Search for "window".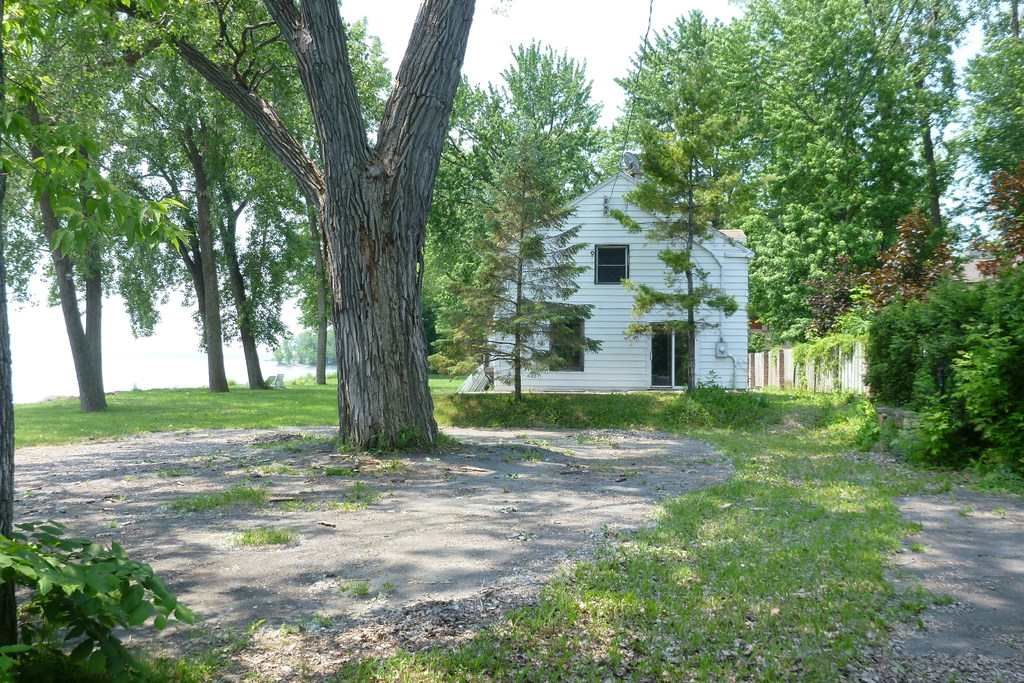
Found at x1=548, y1=324, x2=584, y2=370.
